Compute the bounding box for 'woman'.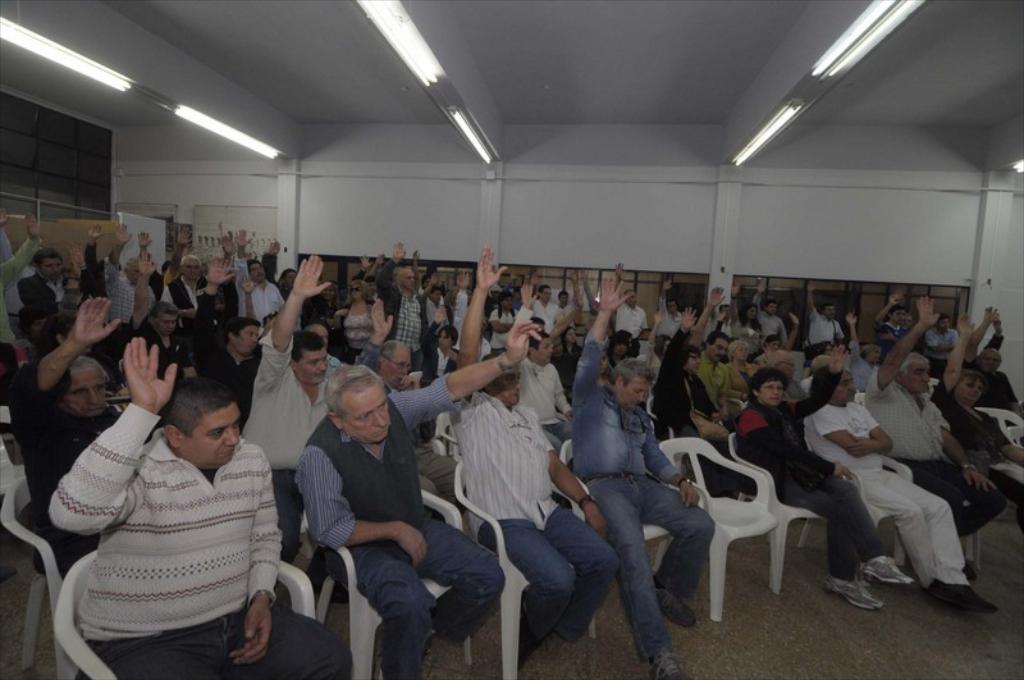
BBox(12, 301, 52, 351).
